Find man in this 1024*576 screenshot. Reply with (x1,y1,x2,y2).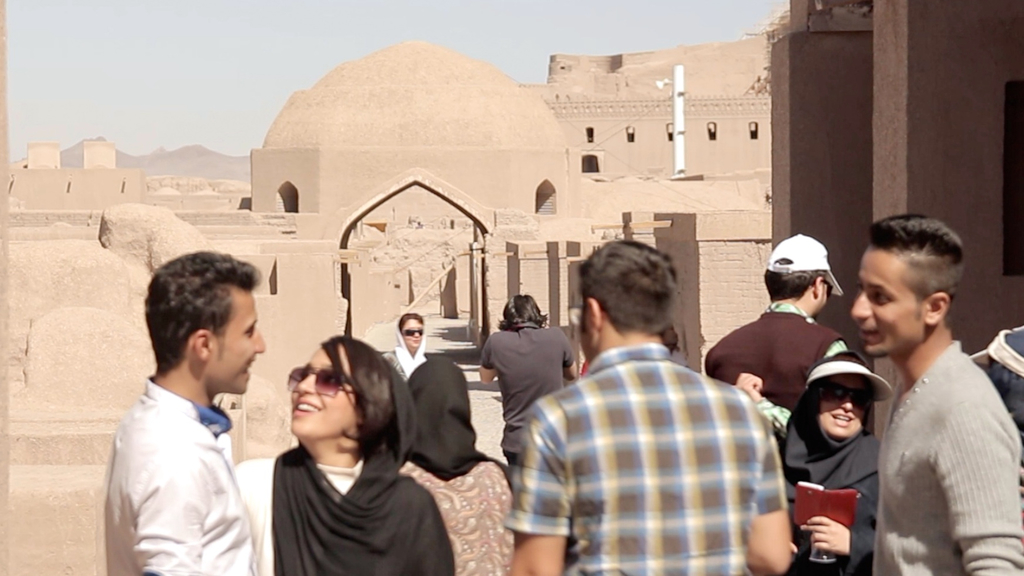
(108,244,261,575).
